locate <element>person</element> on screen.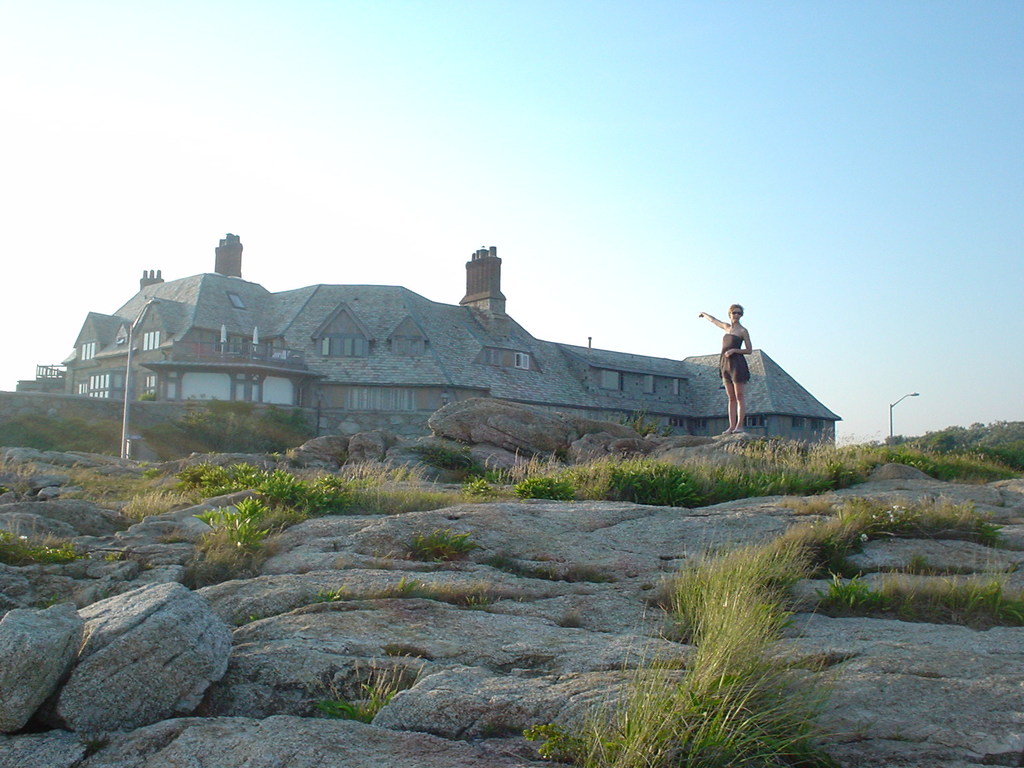
On screen at (693,298,754,436).
